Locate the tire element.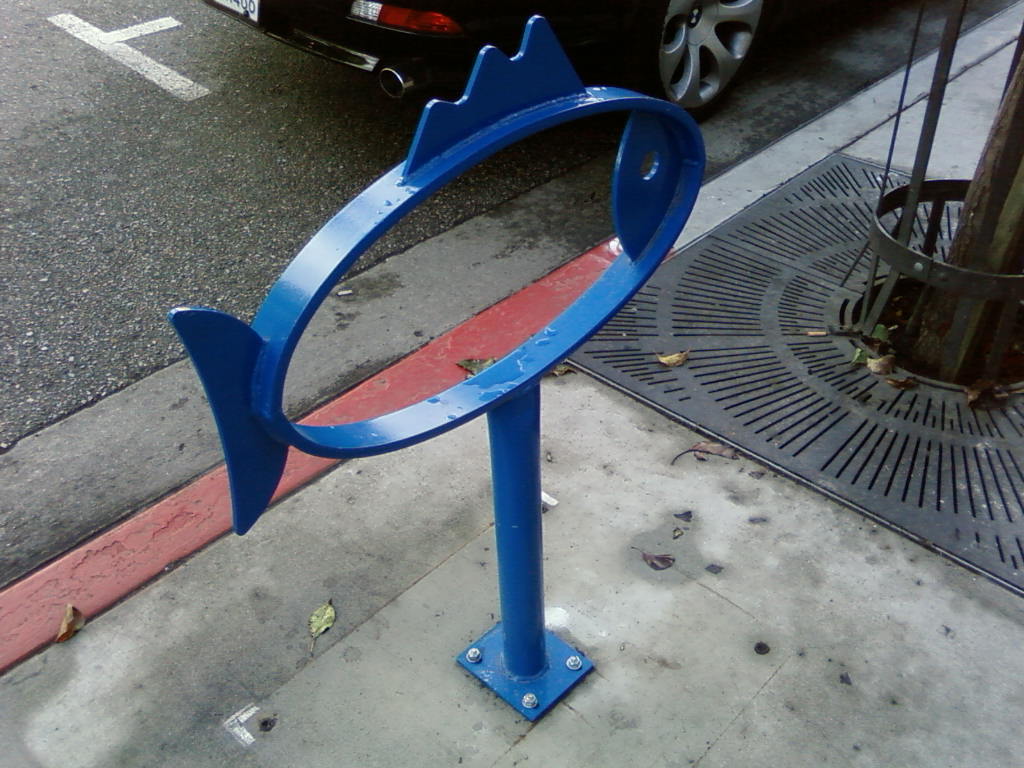
Element bbox: rect(656, 0, 771, 103).
